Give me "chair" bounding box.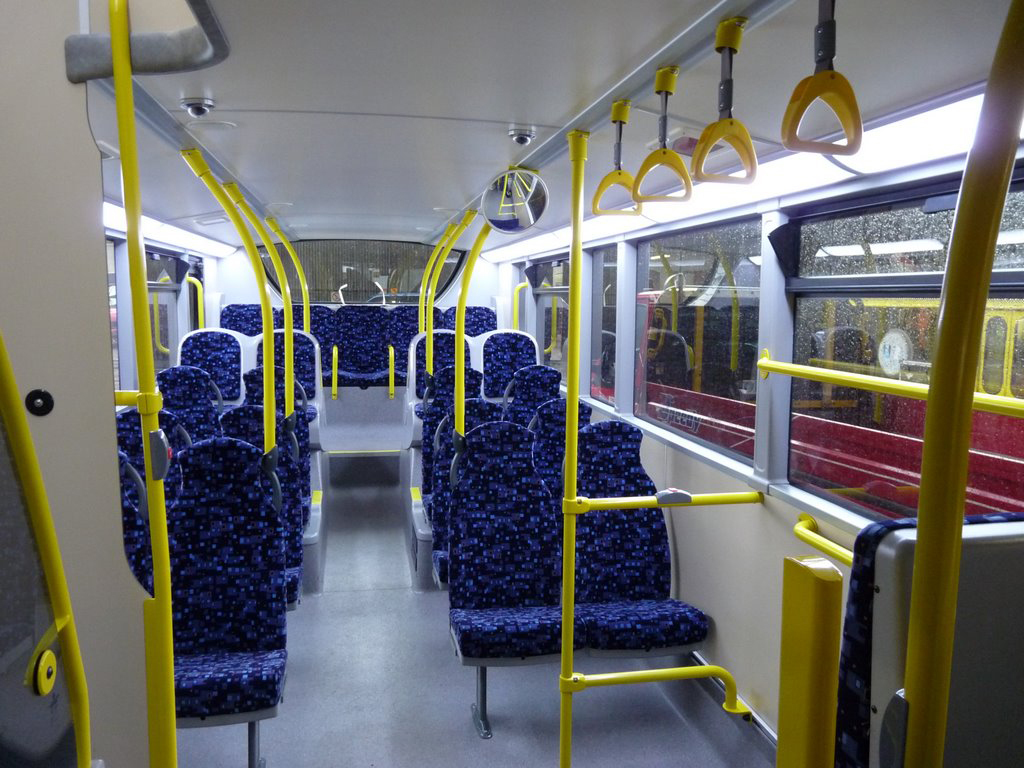
x1=215, y1=296, x2=273, y2=340.
